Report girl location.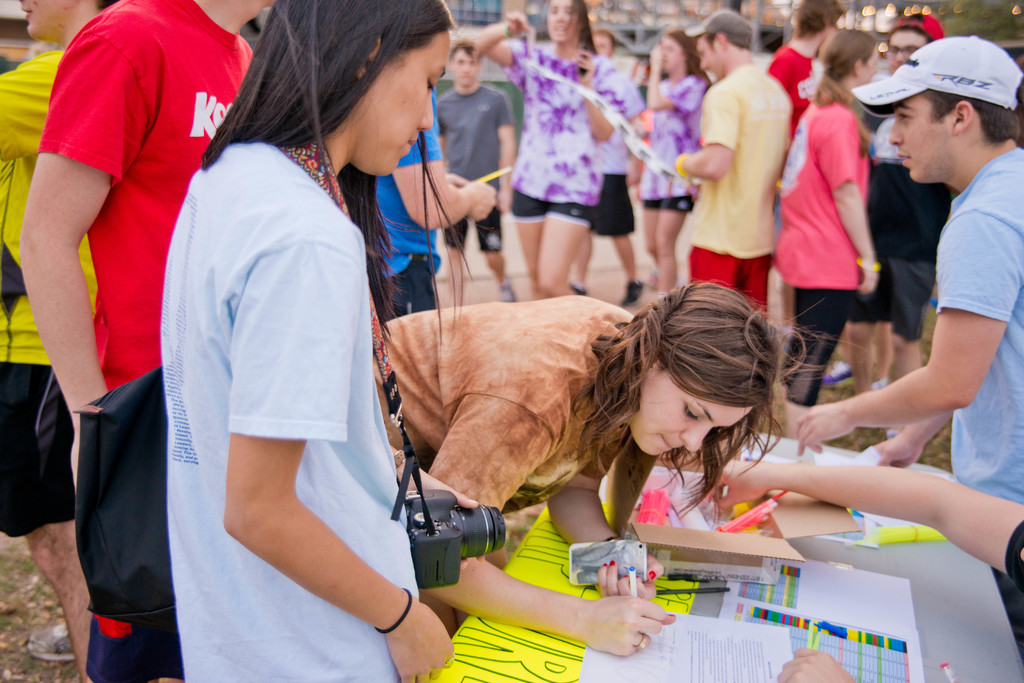
Report: [x1=166, y1=2, x2=460, y2=682].
